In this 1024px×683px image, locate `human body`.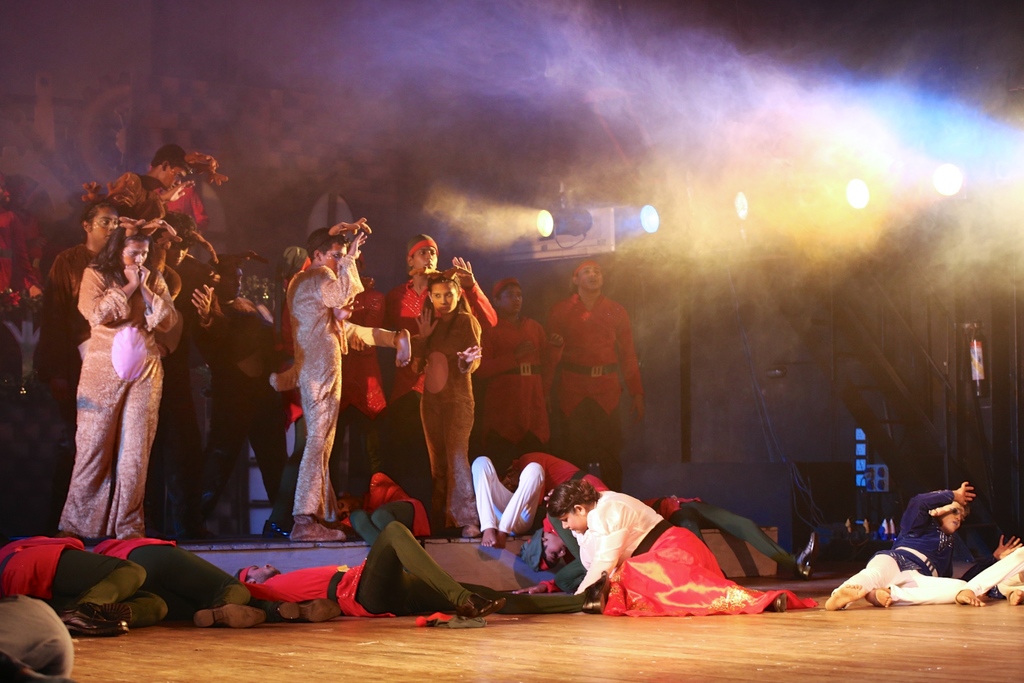
Bounding box: (55, 195, 183, 598).
